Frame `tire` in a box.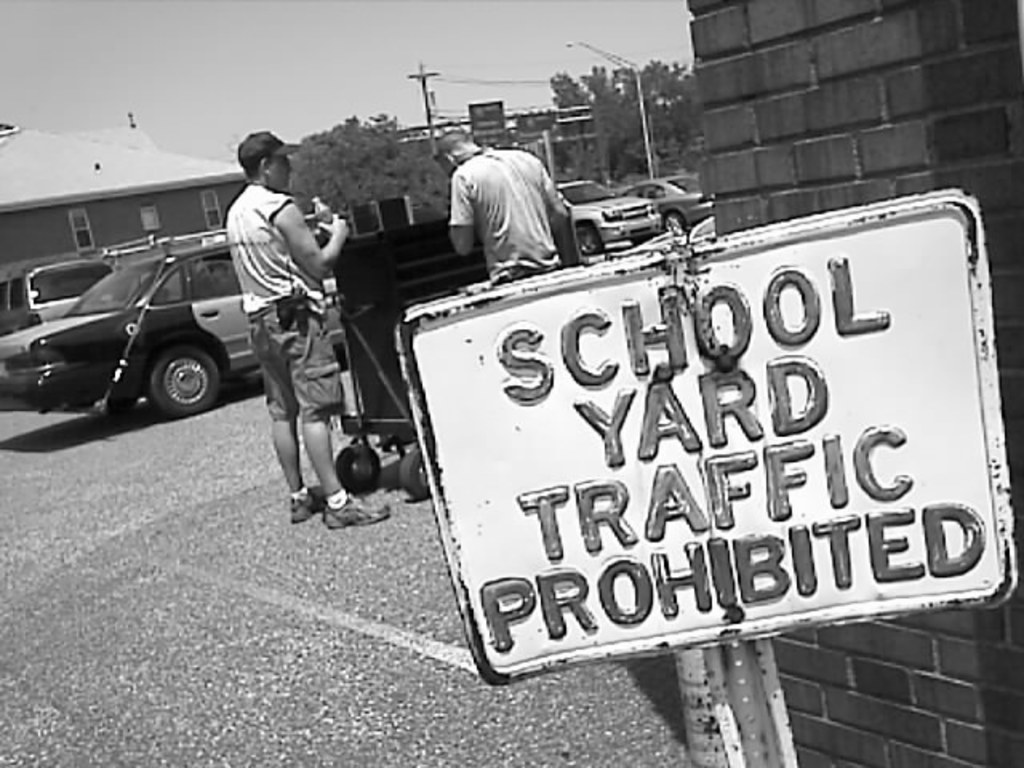
select_region(662, 206, 693, 238).
